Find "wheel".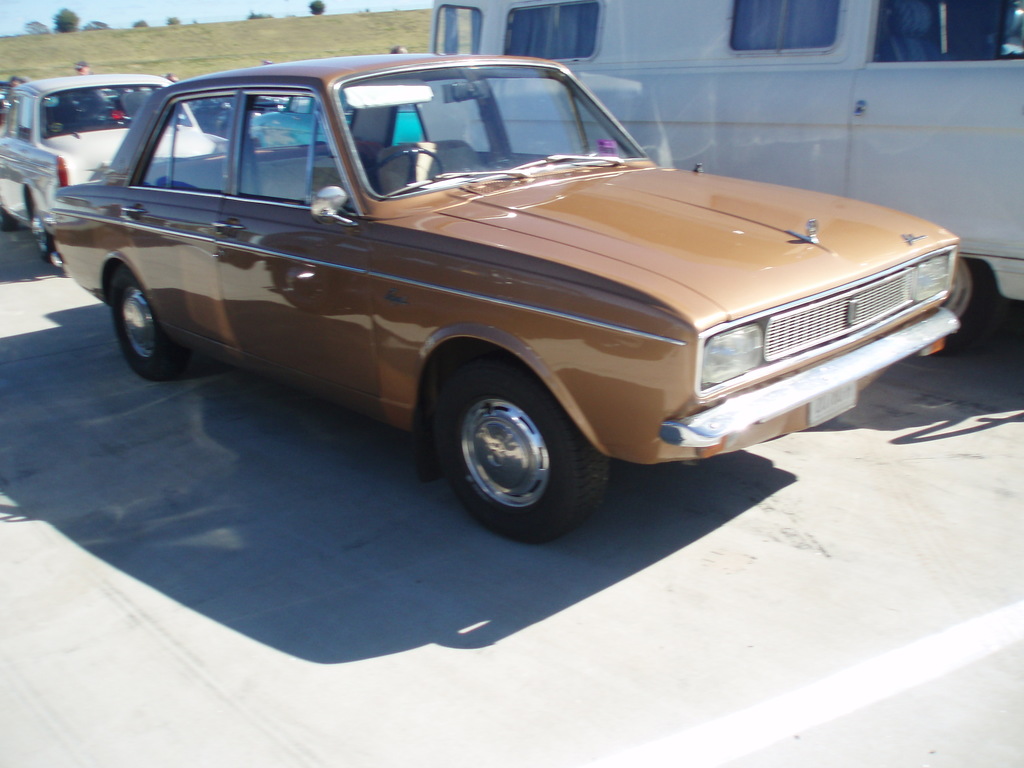
938, 253, 1012, 356.
